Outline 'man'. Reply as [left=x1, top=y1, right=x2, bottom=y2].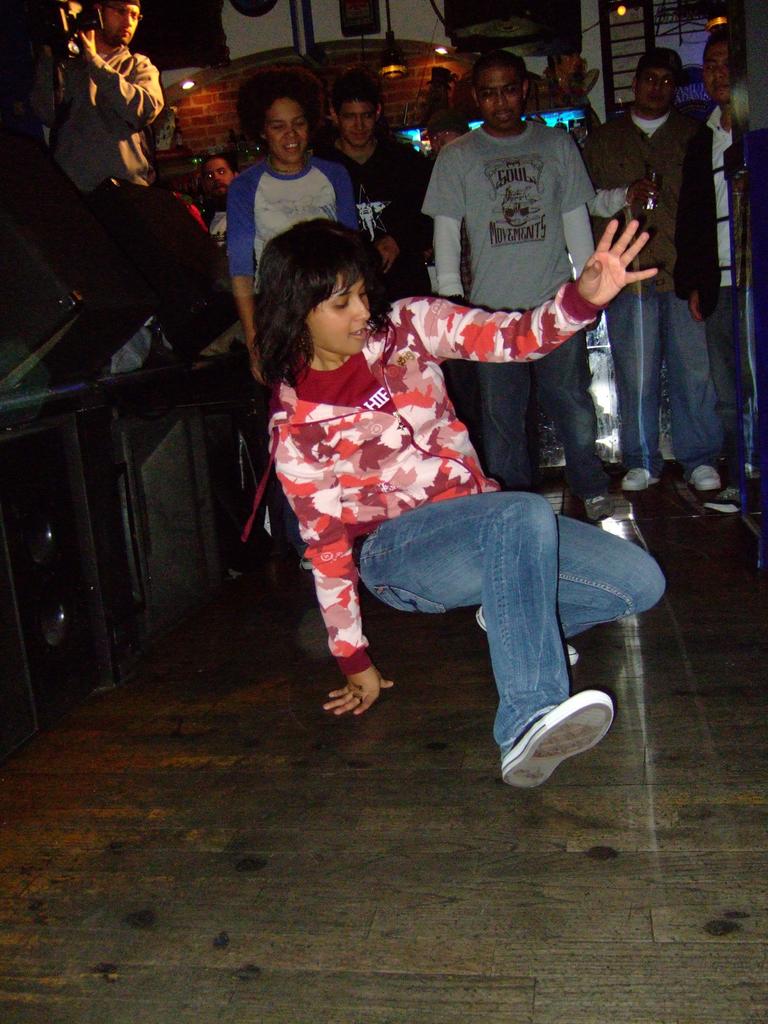
[left=310, top=70, right=434, bottom=301].
